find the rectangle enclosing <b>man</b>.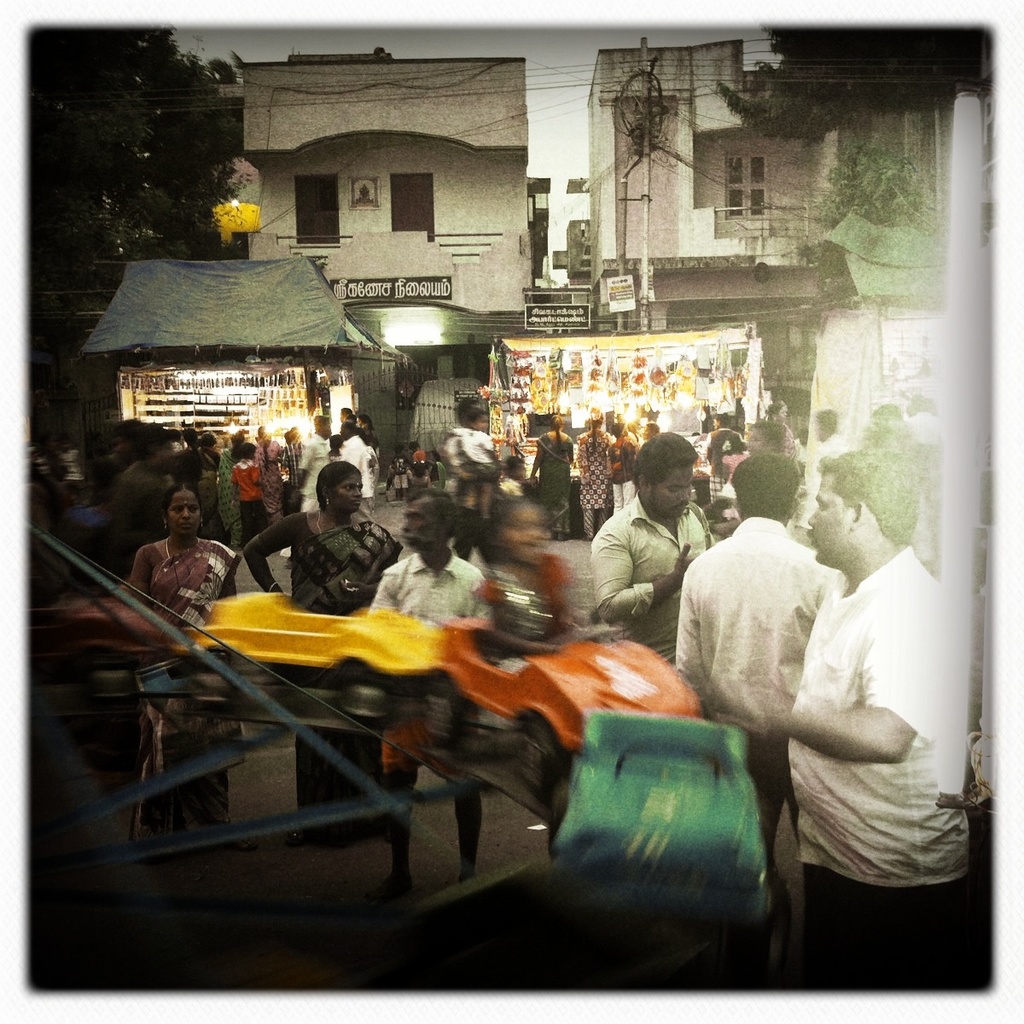
663, 448, 855, 926.
